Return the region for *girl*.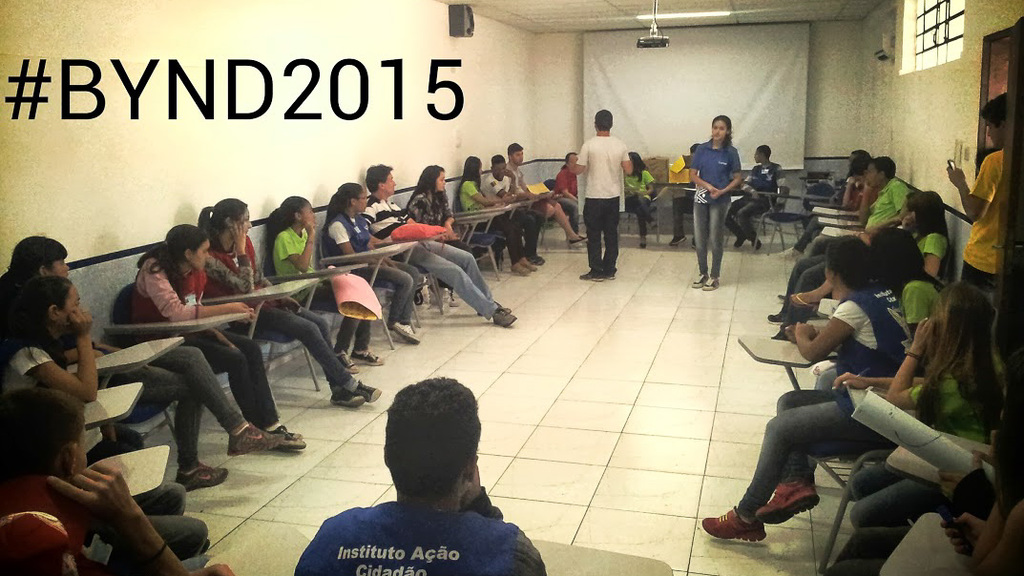
crop(403, 162, 464, 244).
